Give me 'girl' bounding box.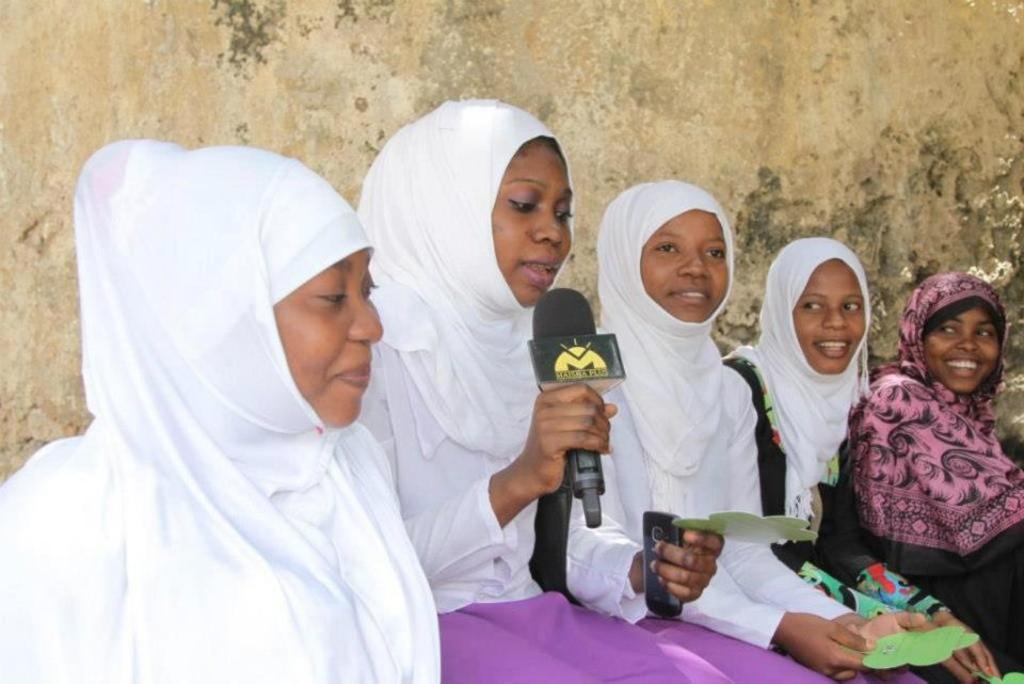
locate(716, 235, 999, 683).
